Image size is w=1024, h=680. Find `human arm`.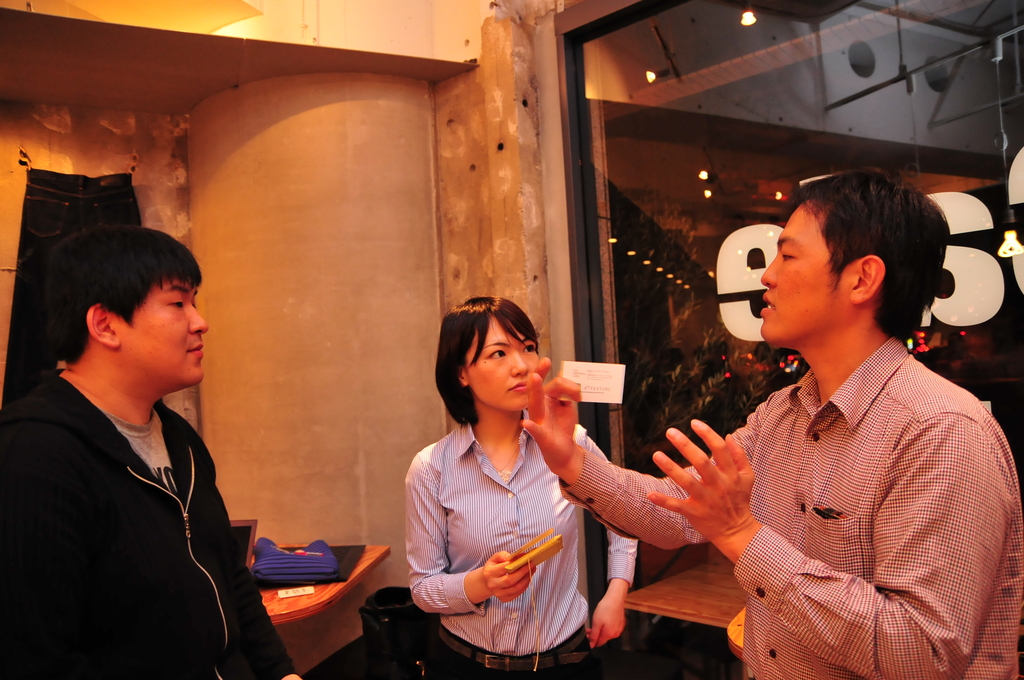
detection(514, 350, 765, 547).
